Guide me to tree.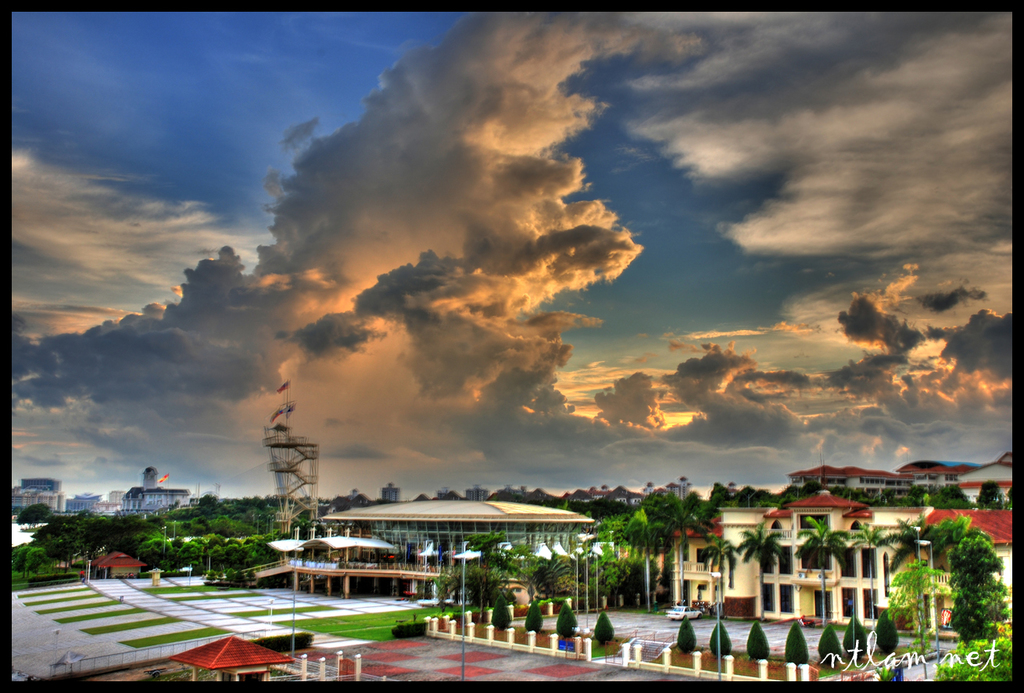
Guidance: (524, 603, 545, 634).
